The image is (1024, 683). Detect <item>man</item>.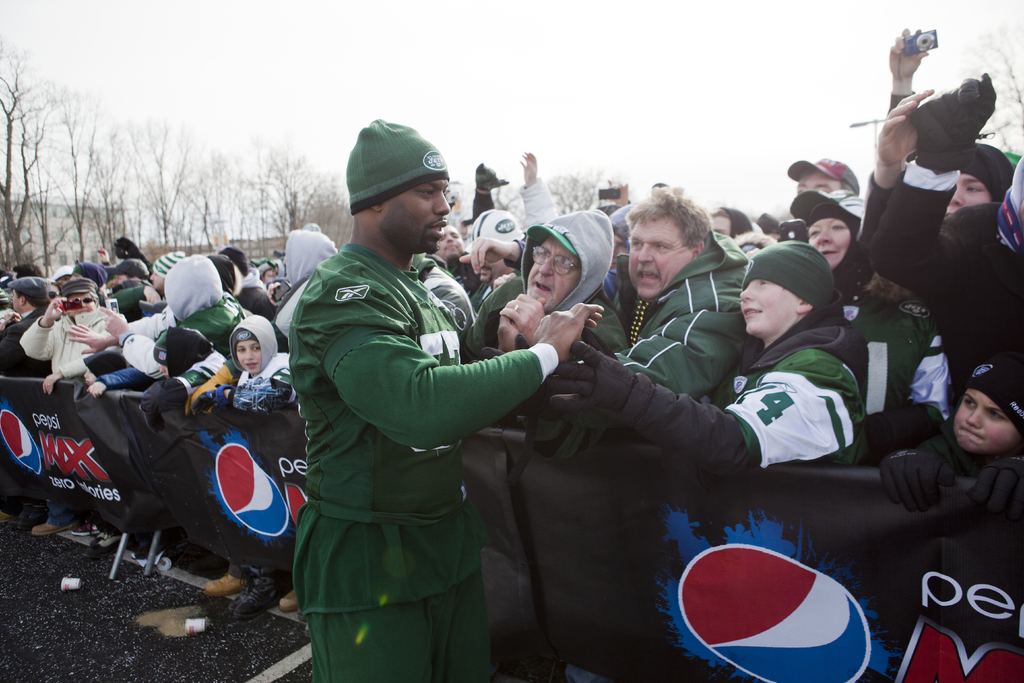
Detection: l=291, t=115, r=604, b=682.
